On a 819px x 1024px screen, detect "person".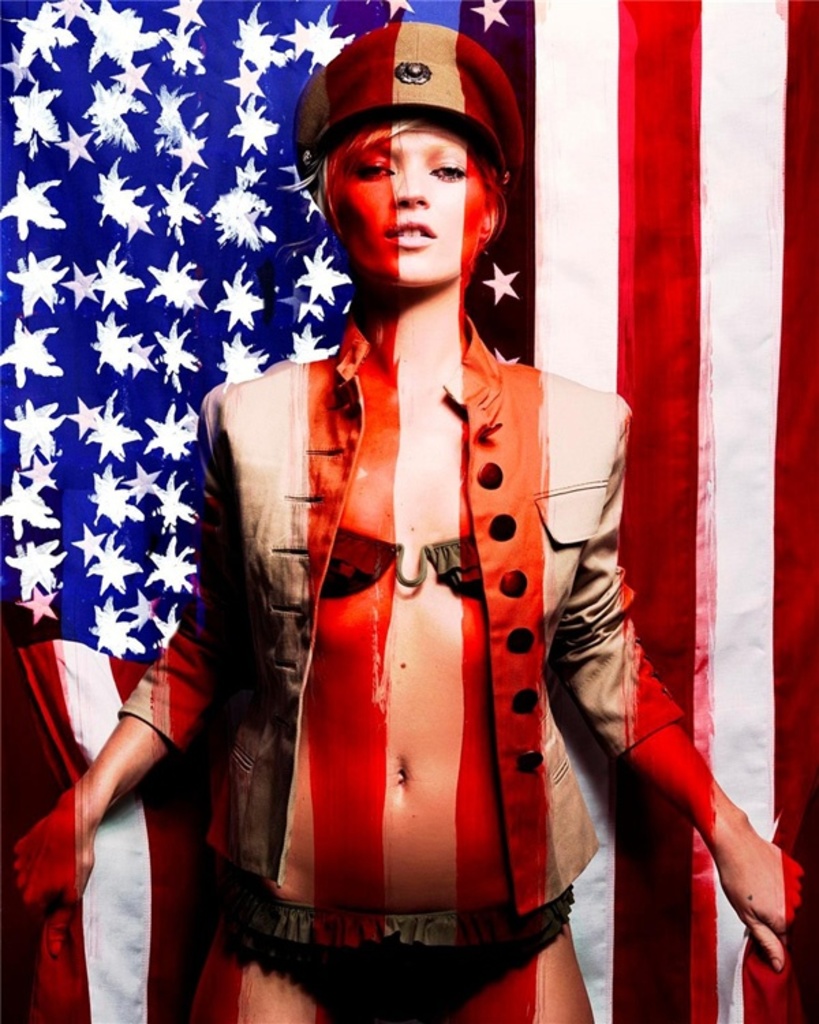
(3, 120, 812, 1023).
